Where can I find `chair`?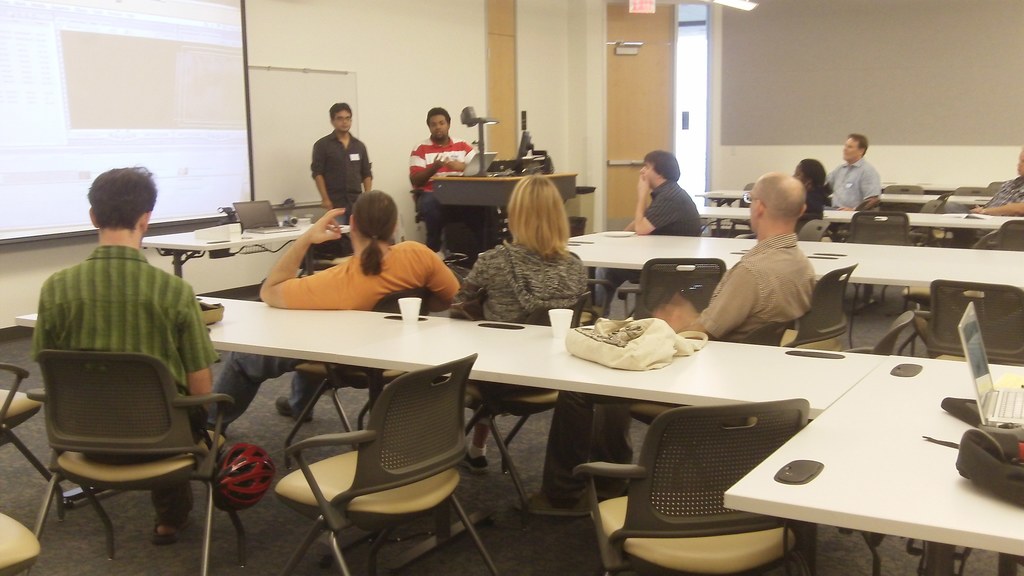
You can find it at <region>635, 255, 727, 326</region>.
